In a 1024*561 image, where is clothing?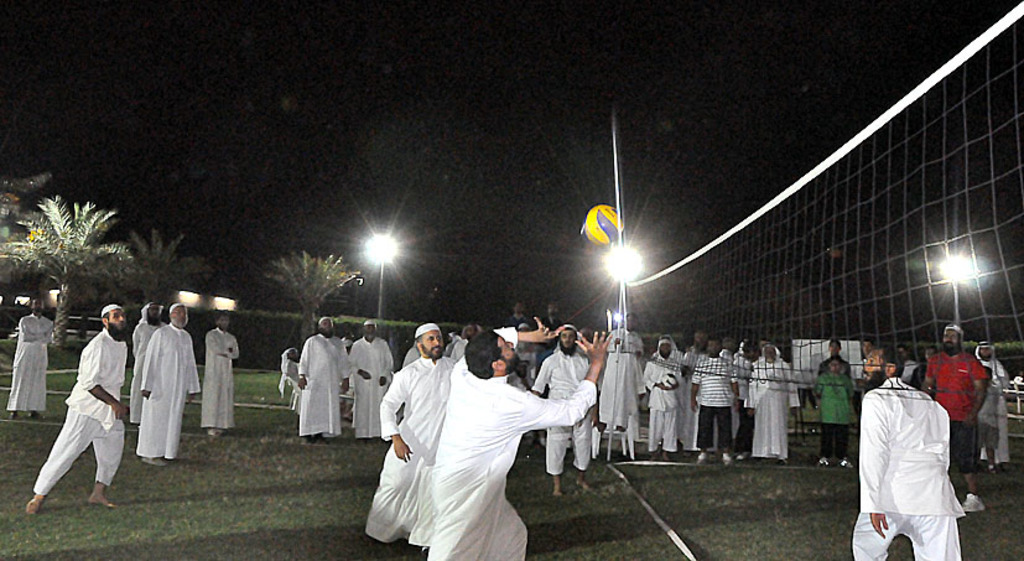
87:312:162:452.
